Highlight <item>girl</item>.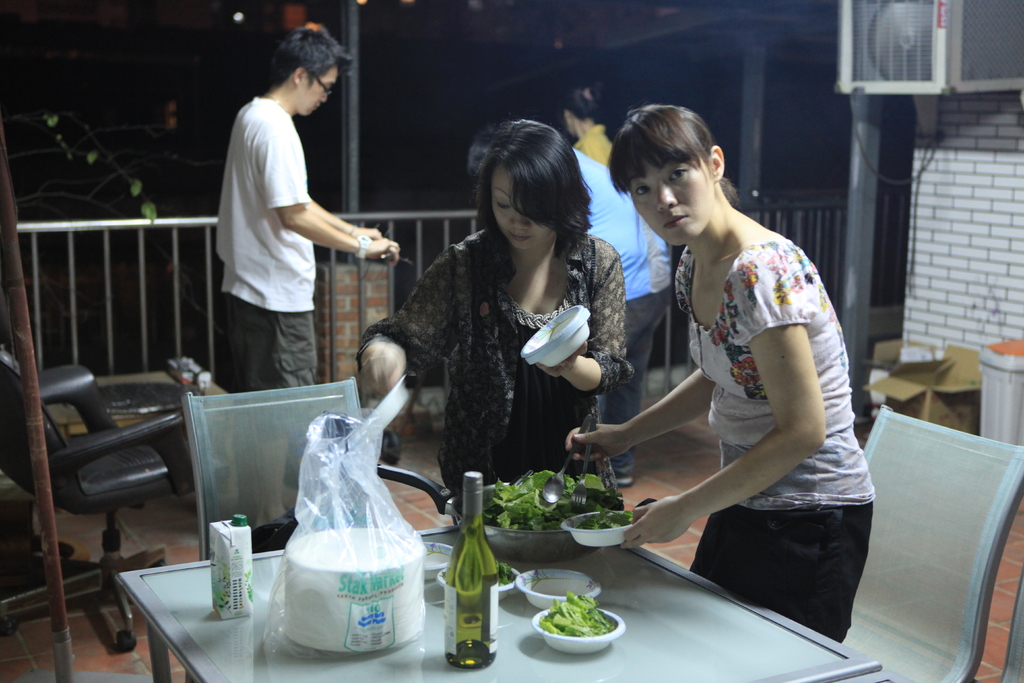
Highlighted region: (564,105,877,639).
